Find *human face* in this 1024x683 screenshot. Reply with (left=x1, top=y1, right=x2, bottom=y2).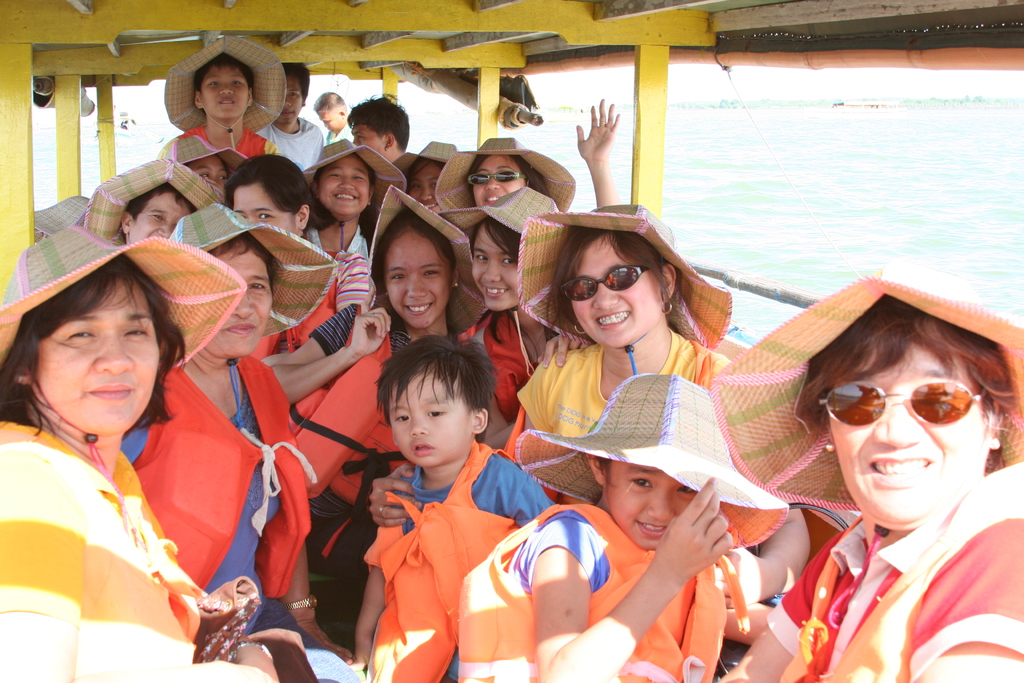
(left=566, top=239, right=662, bottom=353).
